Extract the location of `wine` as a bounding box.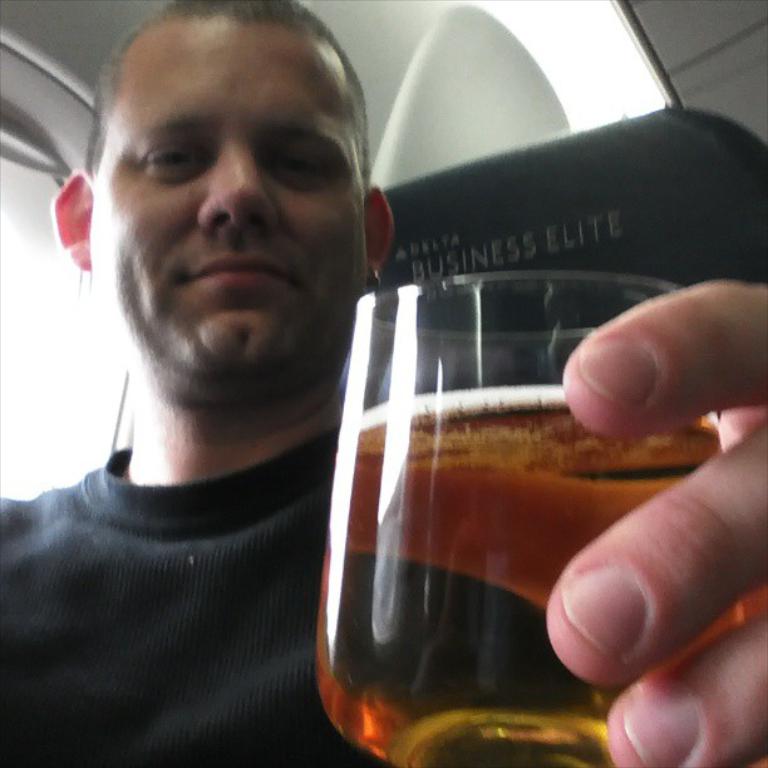
307/380/728/767.
